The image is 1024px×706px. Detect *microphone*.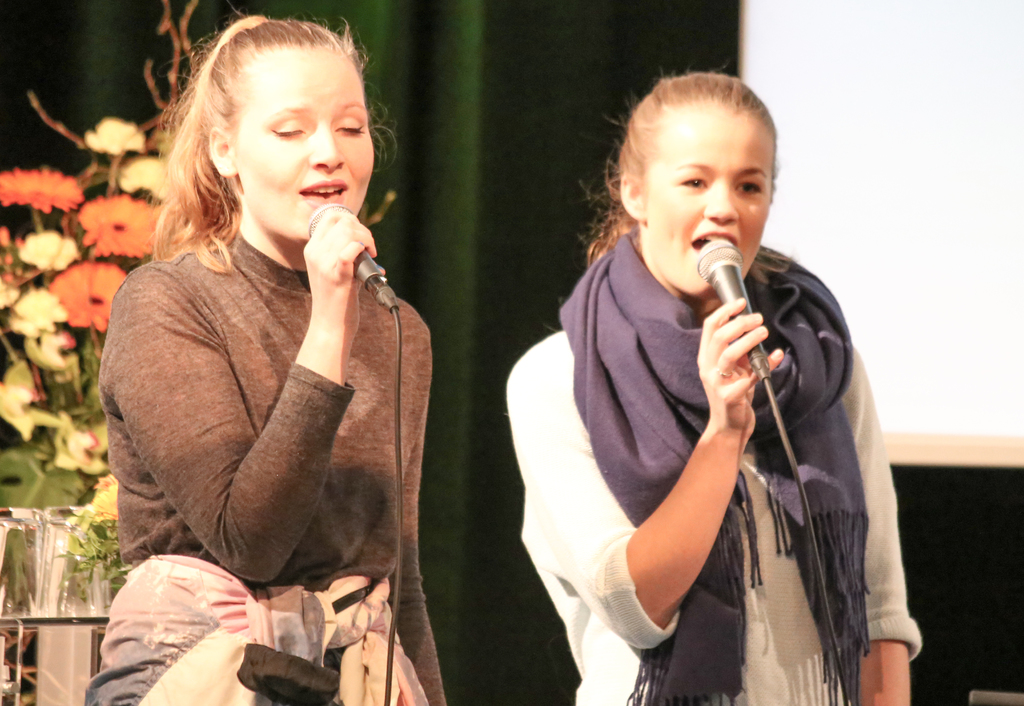
Detection: [686, 236, 770, 389].
